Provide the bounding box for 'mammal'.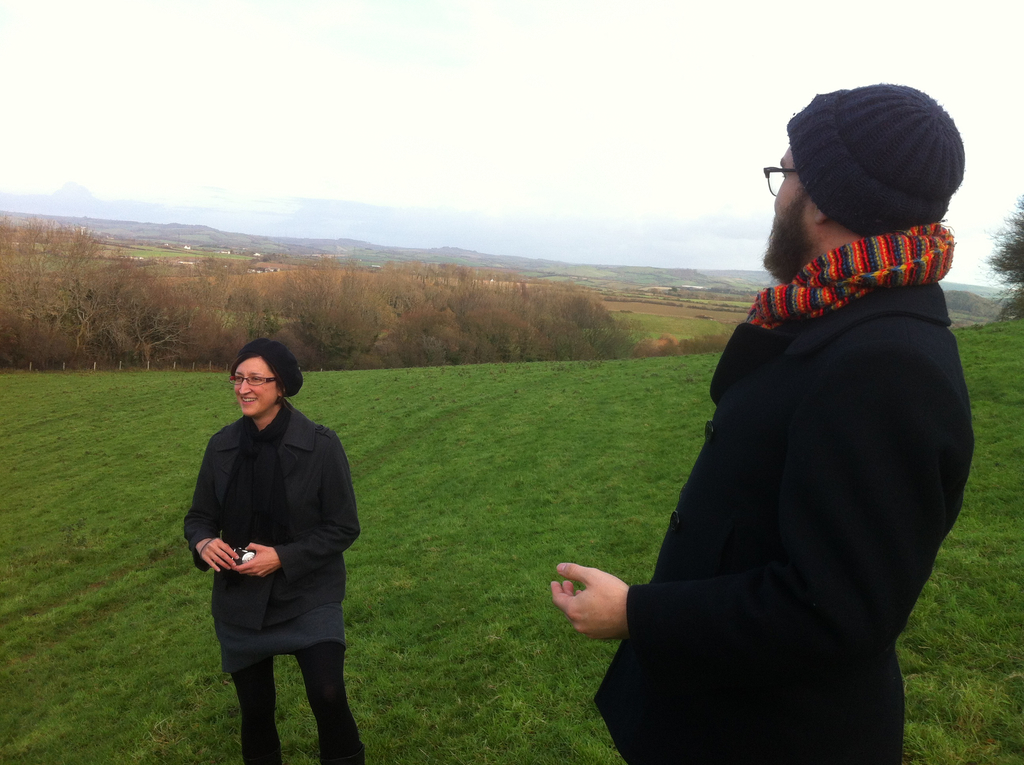
183 344 365 752.
